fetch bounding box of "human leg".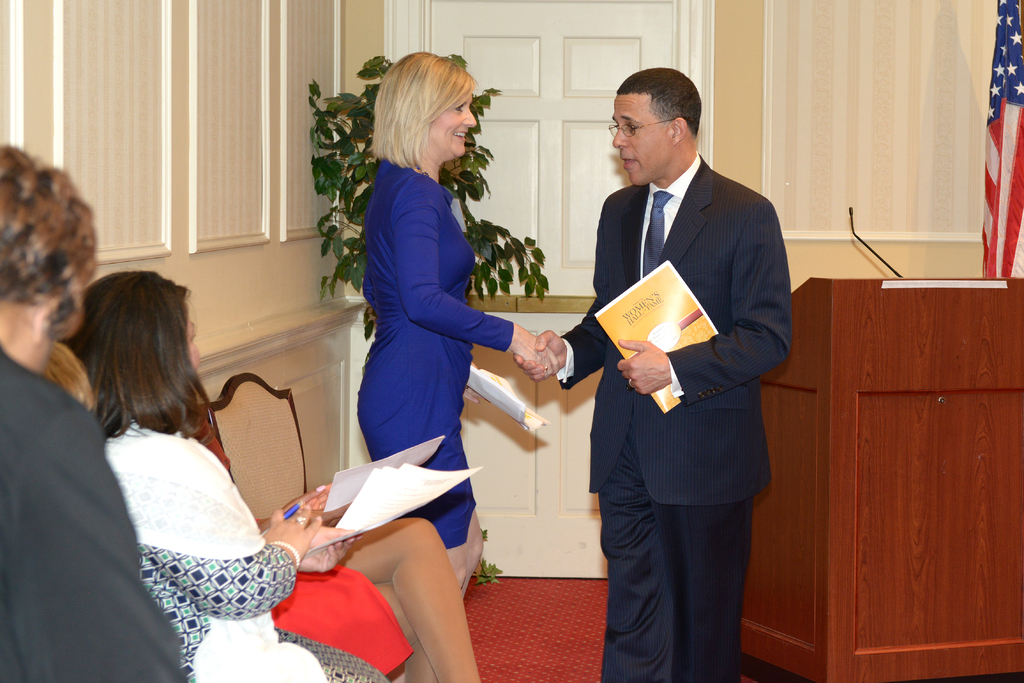
Bbox: BBox(354, 340, 470, 592).
